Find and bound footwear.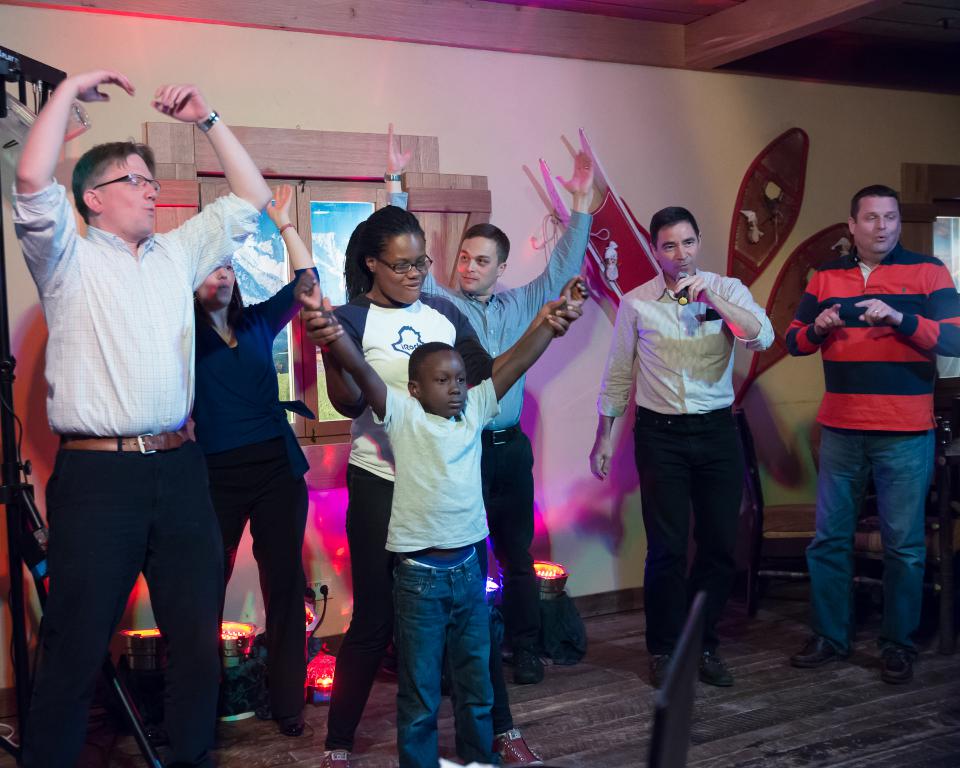
Bound: [left=320, top=743, right=355, bottom=767].
